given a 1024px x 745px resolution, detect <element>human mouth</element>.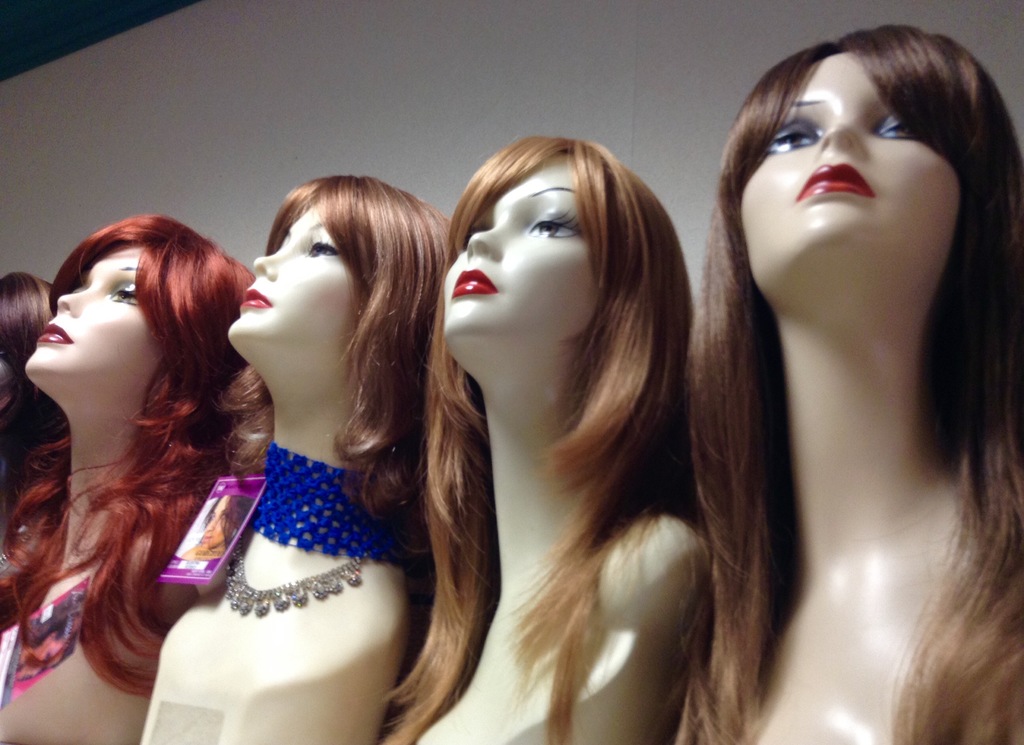
<bbox>799, 163, 870, 202</bbox>.
